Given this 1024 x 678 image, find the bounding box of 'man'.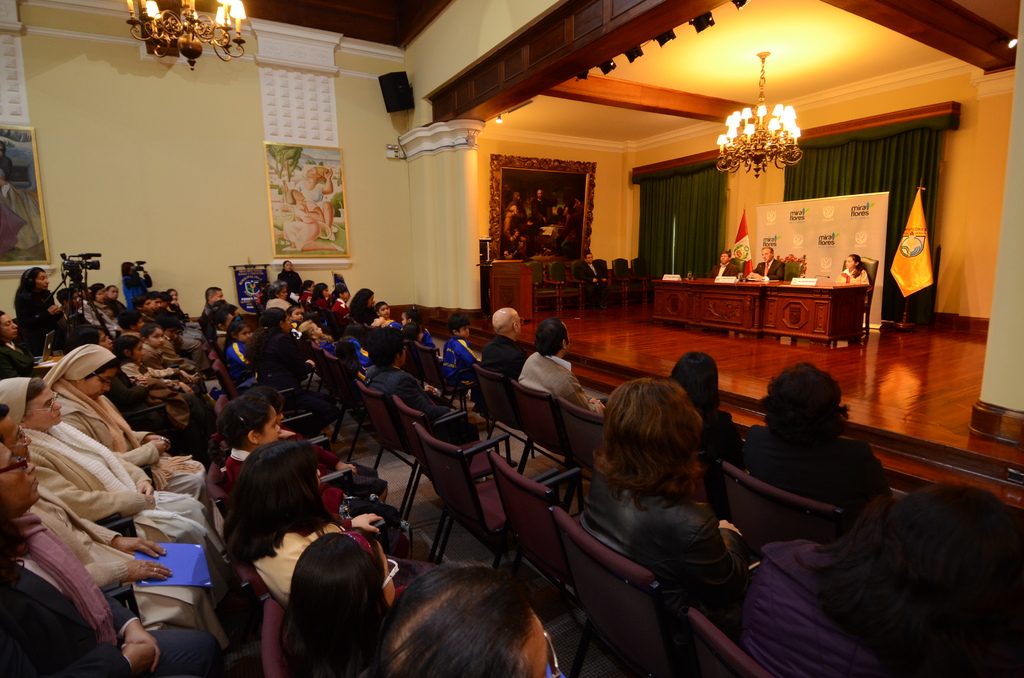
x1=750, y1=235, x2=801, y2=287.
